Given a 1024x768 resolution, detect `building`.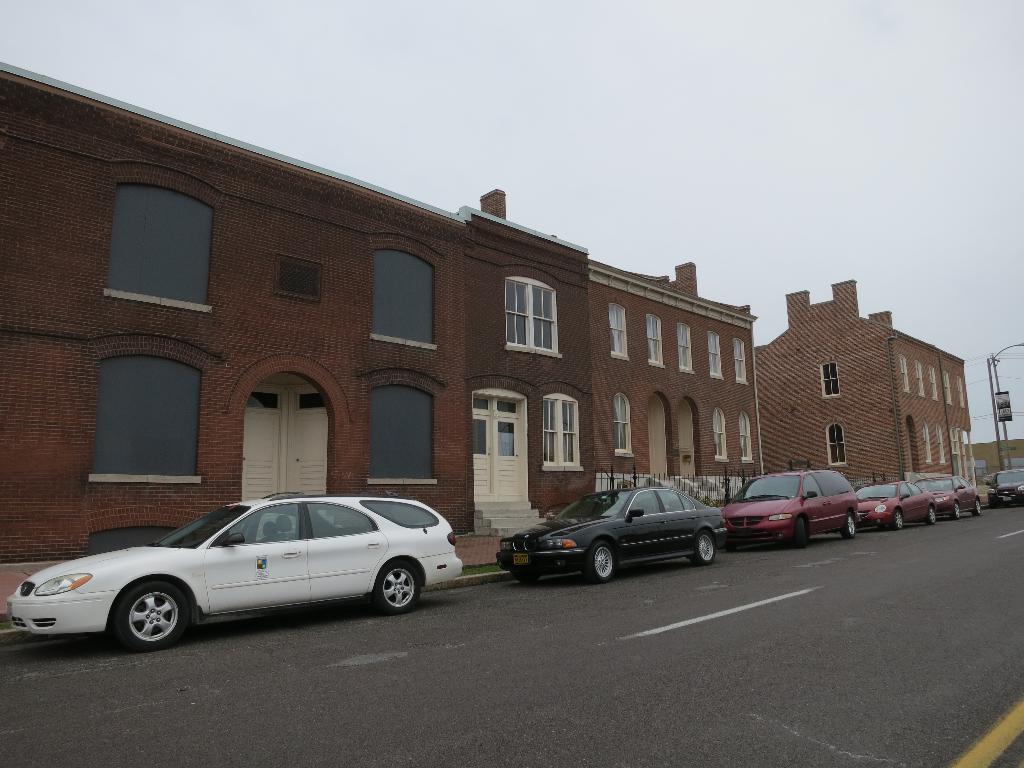
0,63,599,573.
